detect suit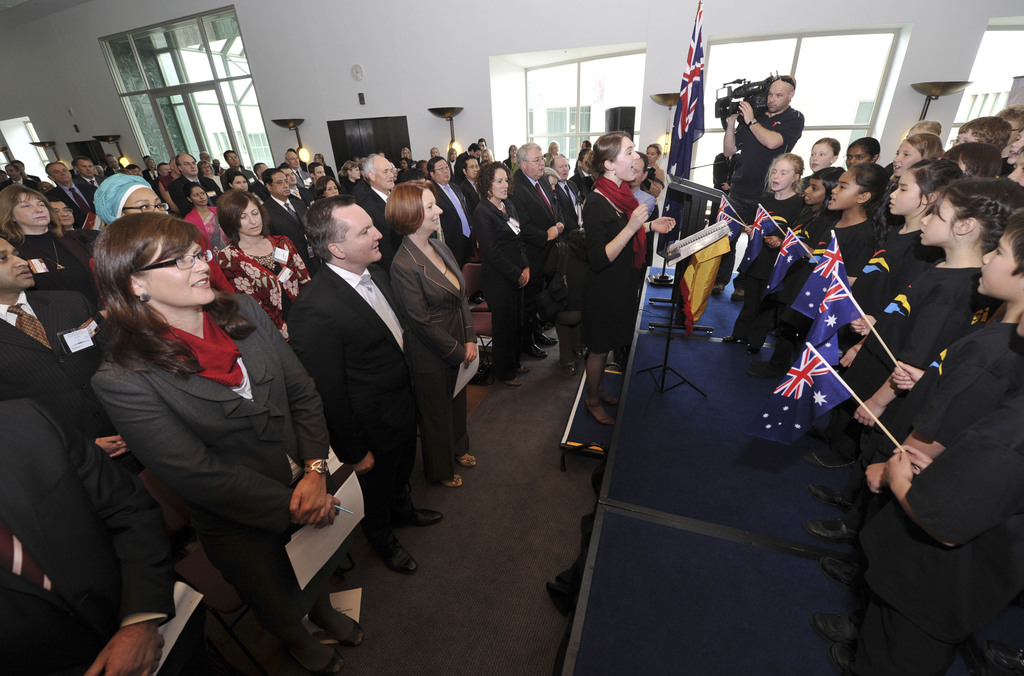
452/150/470/178
